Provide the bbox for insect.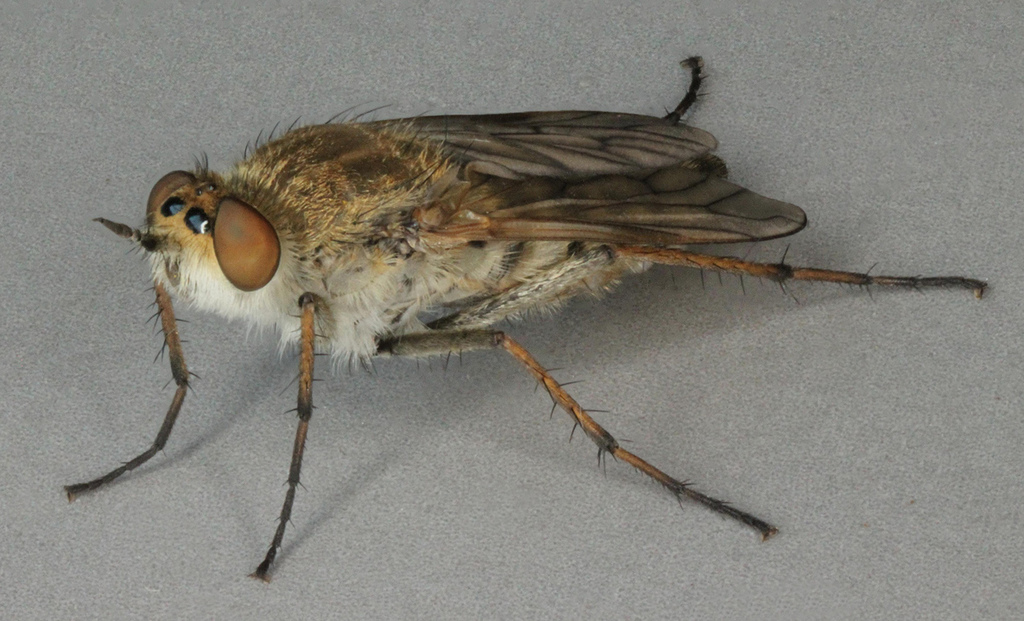
l=61, t=58, r=987, b=582.
